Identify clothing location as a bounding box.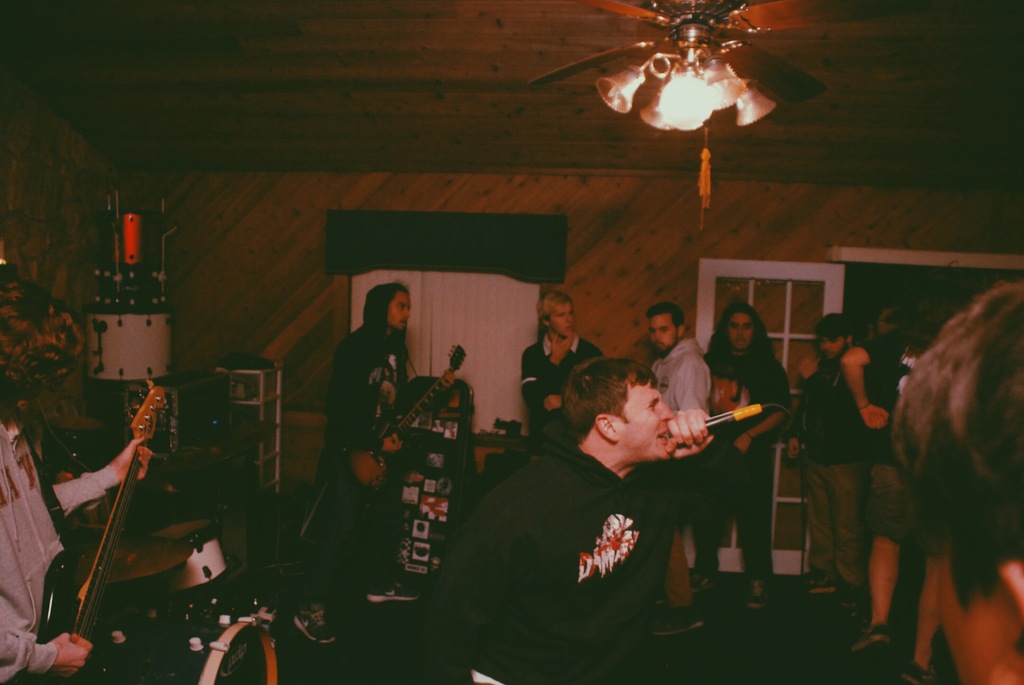
[643,332,707,482].
